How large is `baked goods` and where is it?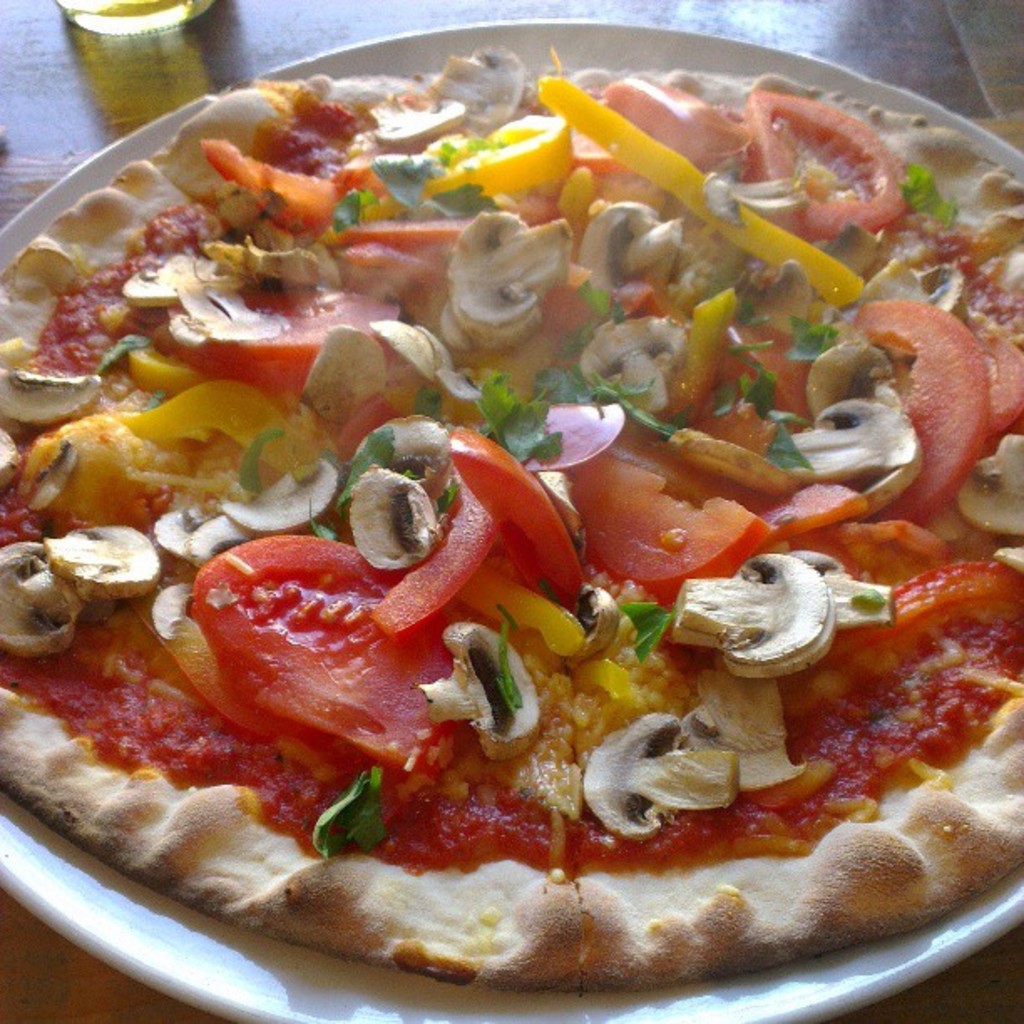
Bounding box: (0, 22, 1022, 1016).
